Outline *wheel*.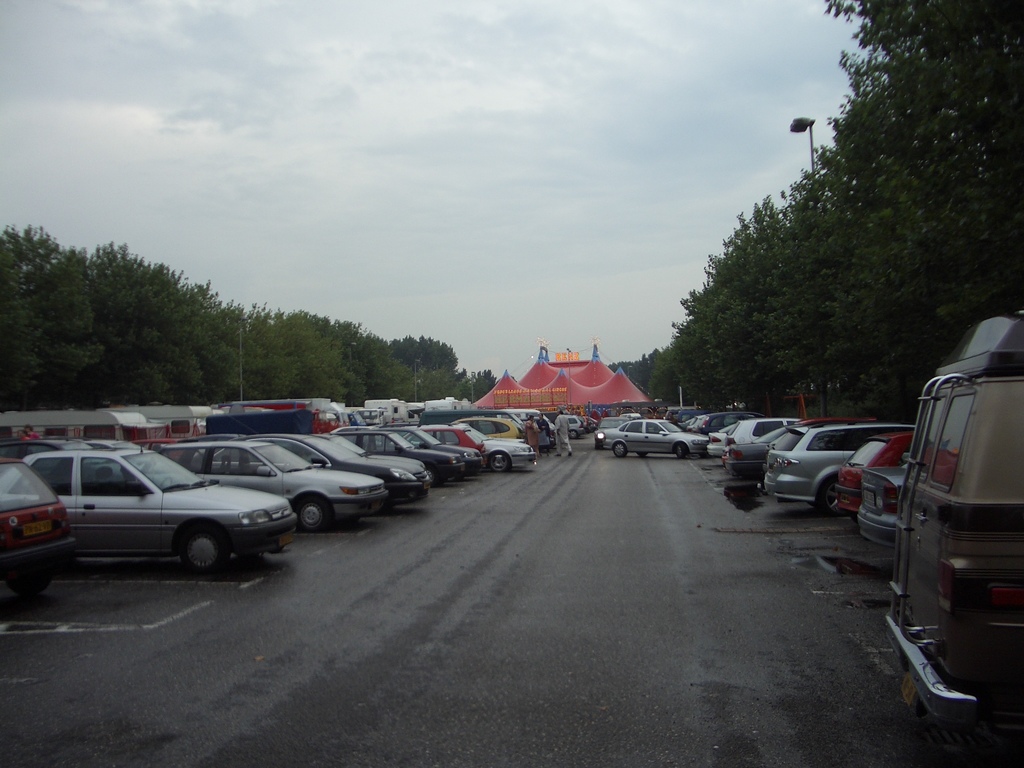
Outline: {"left": 488, "top": 452, "right": 509, "bottom": 473}.
